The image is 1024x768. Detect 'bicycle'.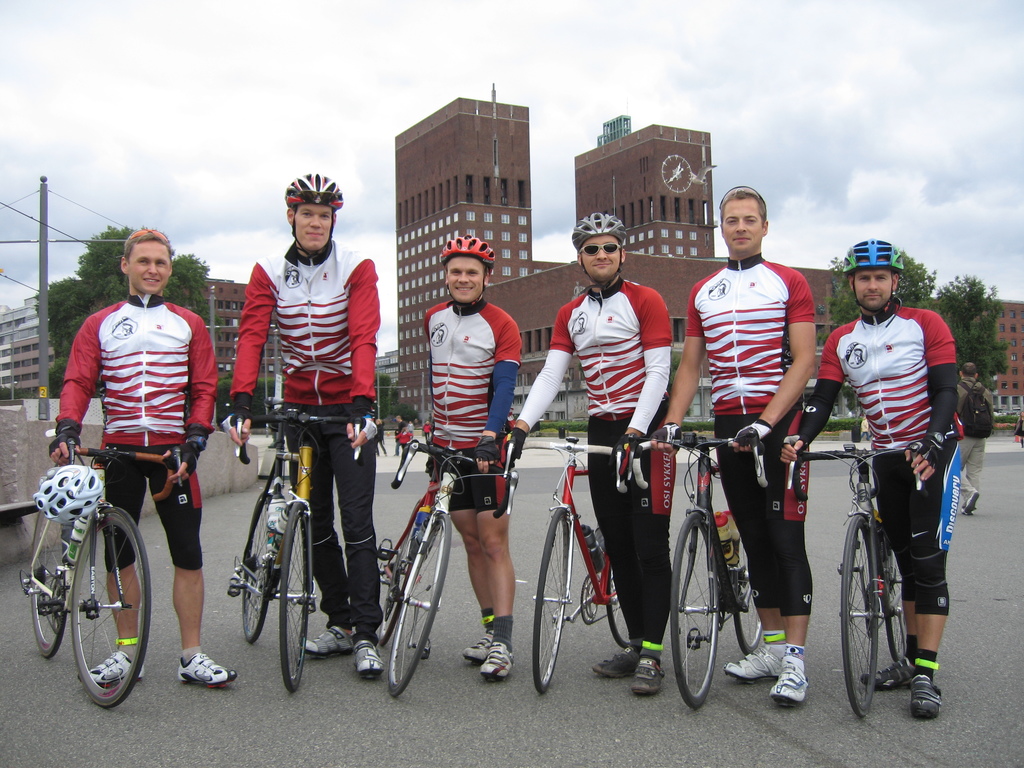
Detection: 778 433 926 723.
